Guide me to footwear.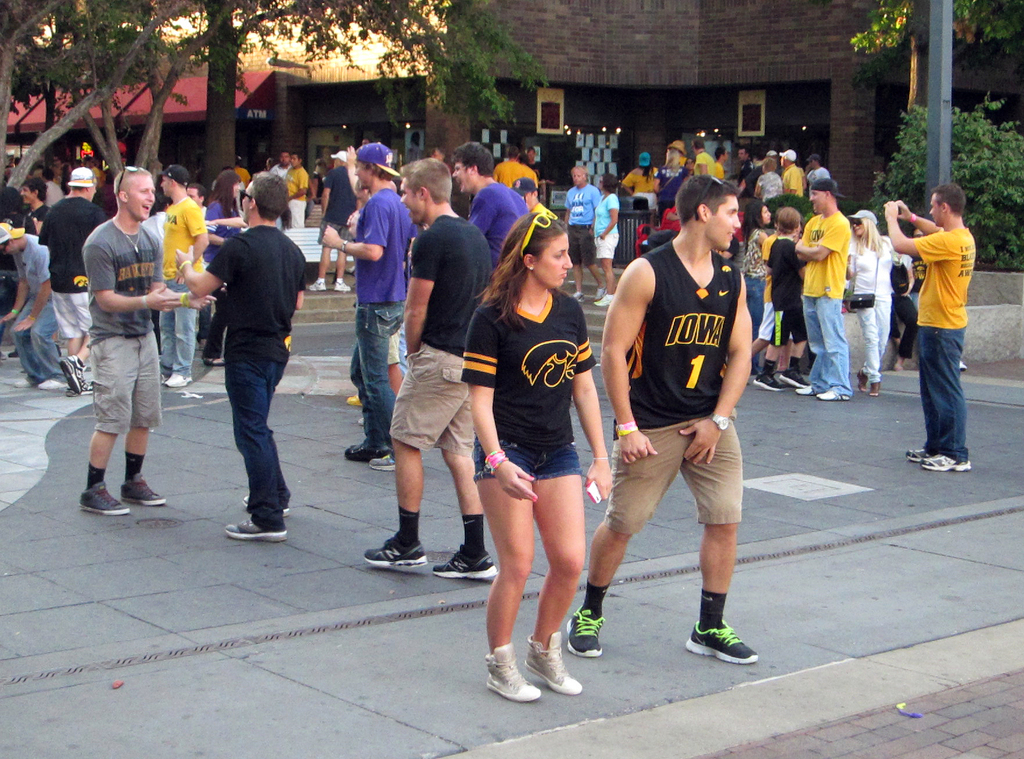
Guidance: bbox(368, 539, 426, 568).
